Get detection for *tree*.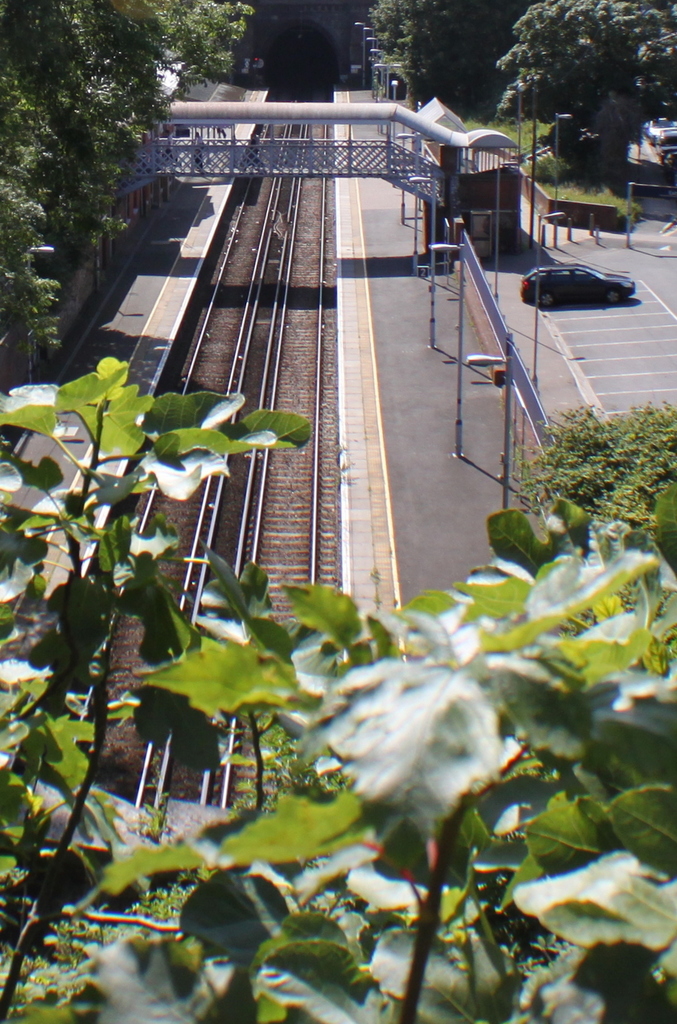
Detection: (492, 0, 676, 172).
